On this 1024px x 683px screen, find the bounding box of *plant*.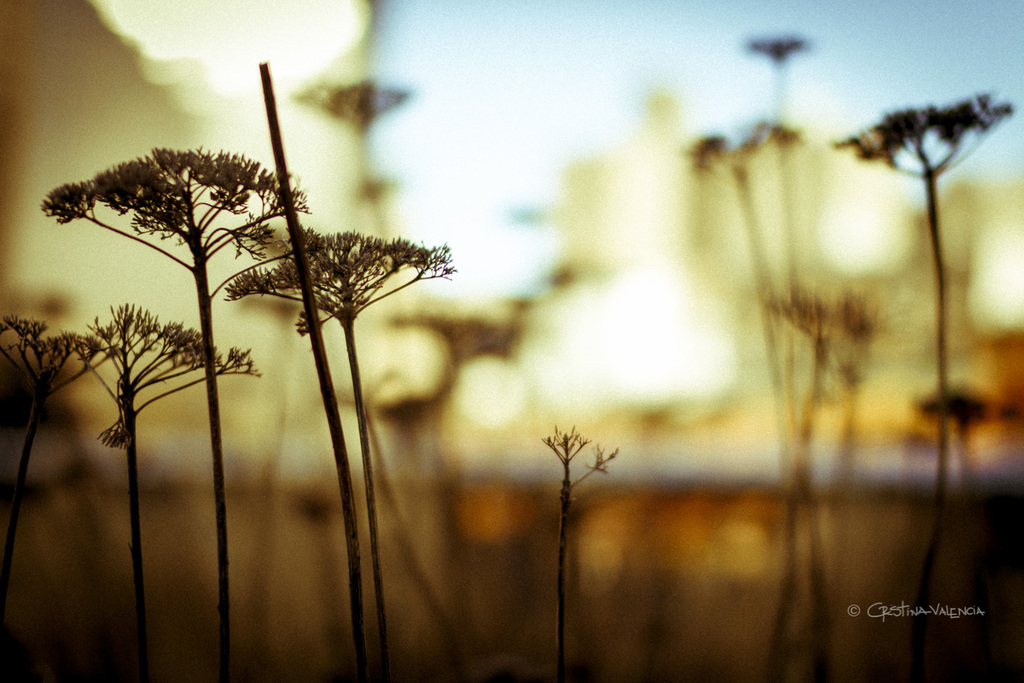
Bounding box: 68,294,260,662.
